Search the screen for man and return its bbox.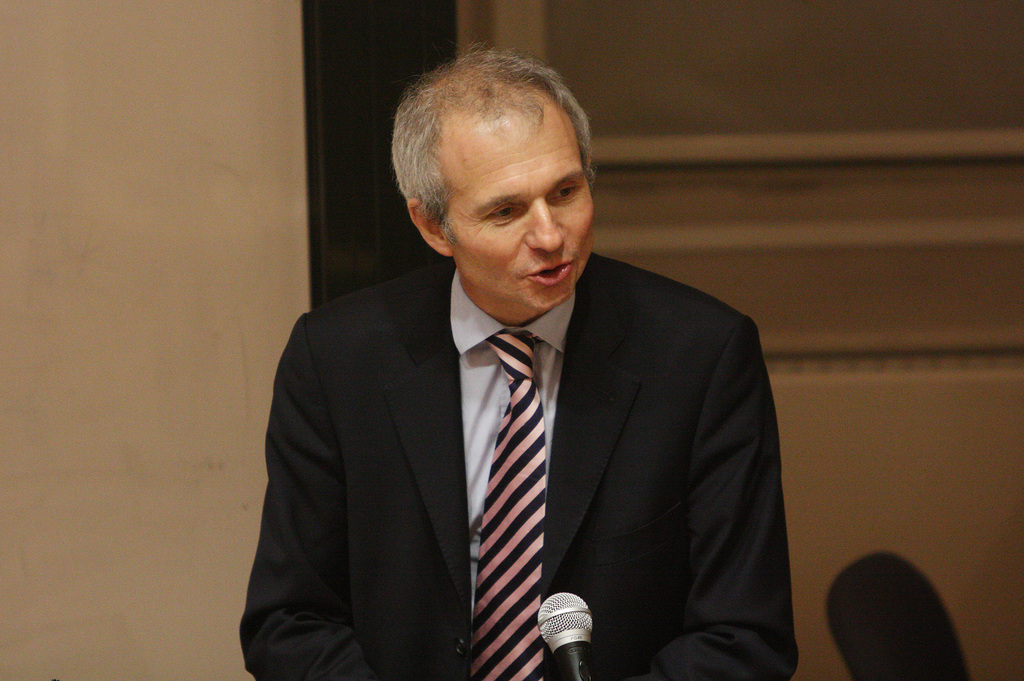
Found: <box>243,77,801,673</box>.
